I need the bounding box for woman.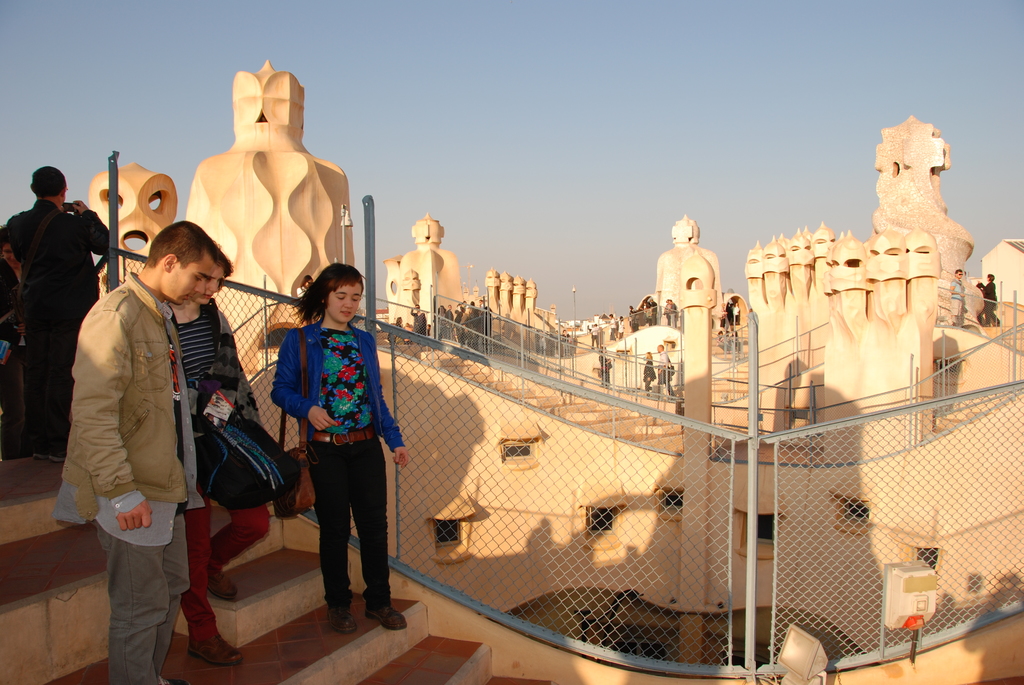
Here it is: <box>645,354,657,400</box>.
